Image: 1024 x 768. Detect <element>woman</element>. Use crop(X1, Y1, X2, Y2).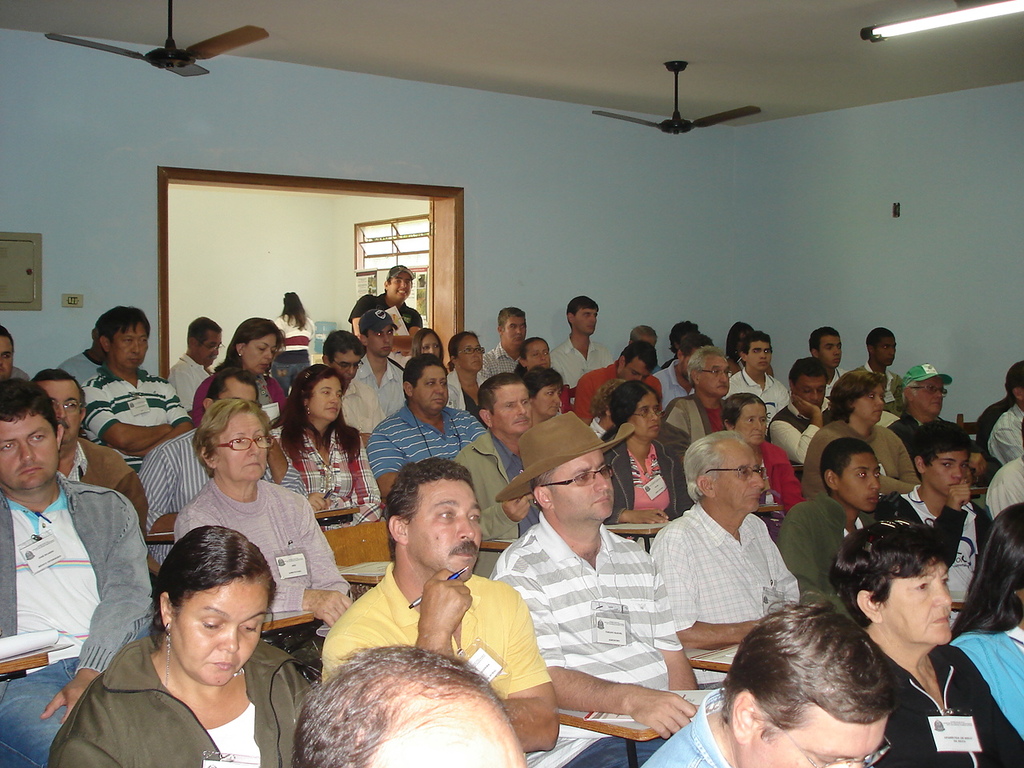
crop(798, 370, 922, 513).
